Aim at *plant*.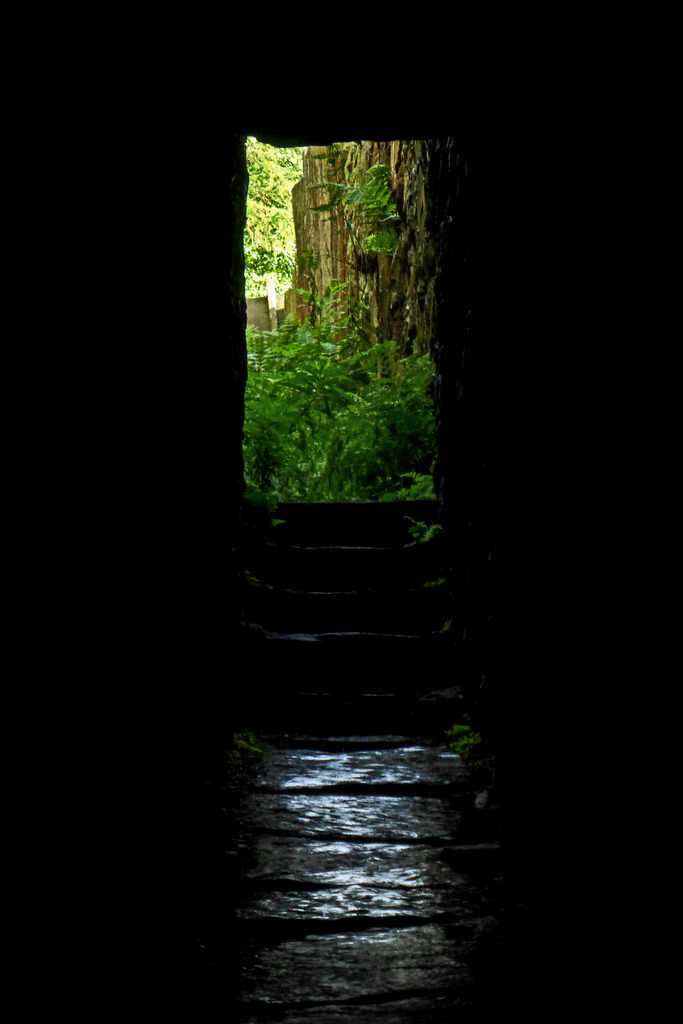
Aimed at bbox(300, 157, 406, 260).
